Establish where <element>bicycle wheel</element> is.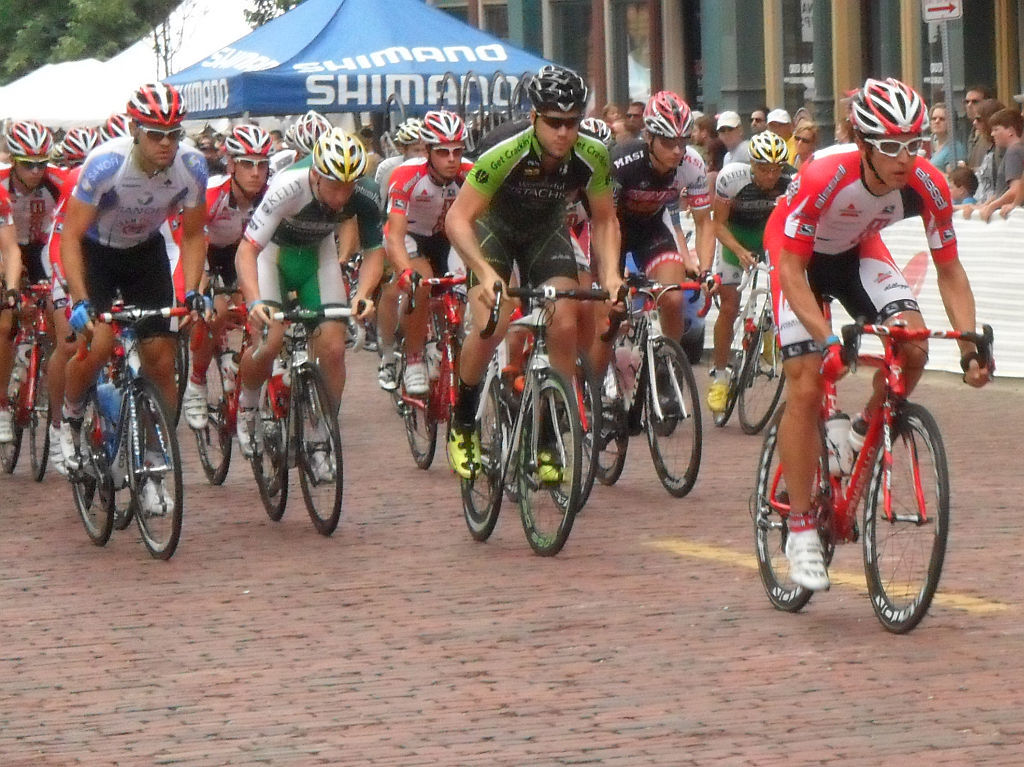
Established at <box>101,396,135,534</box>.
